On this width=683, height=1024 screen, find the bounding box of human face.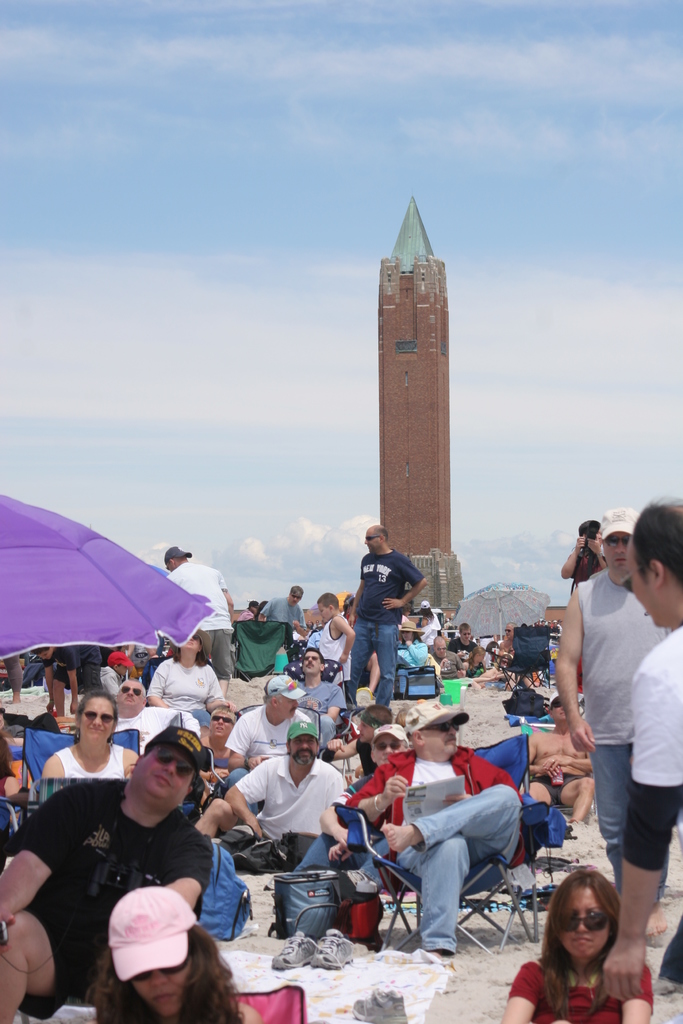
Bounding box: (left=599, top=536, right=639, bottom=582).
